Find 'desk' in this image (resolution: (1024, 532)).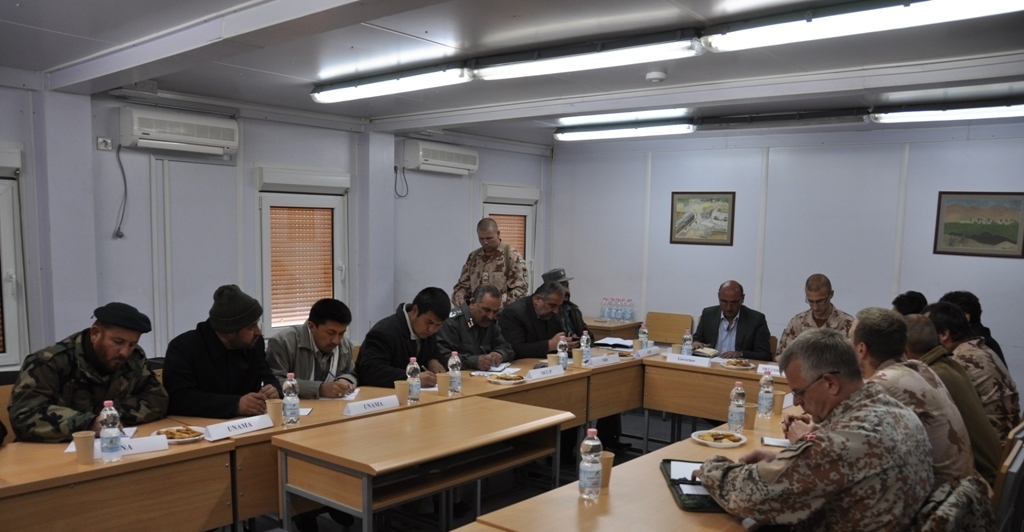
bbox(0, 439, 231, 531).
